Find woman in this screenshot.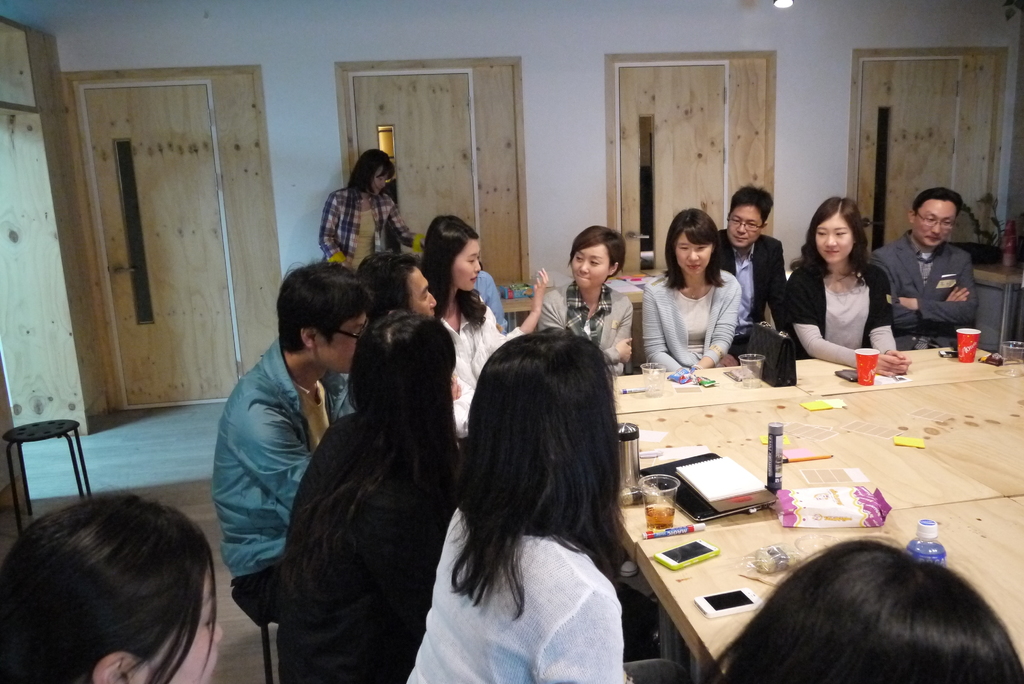
The bounding box for woman is box=[275, 307, 465, 683].
